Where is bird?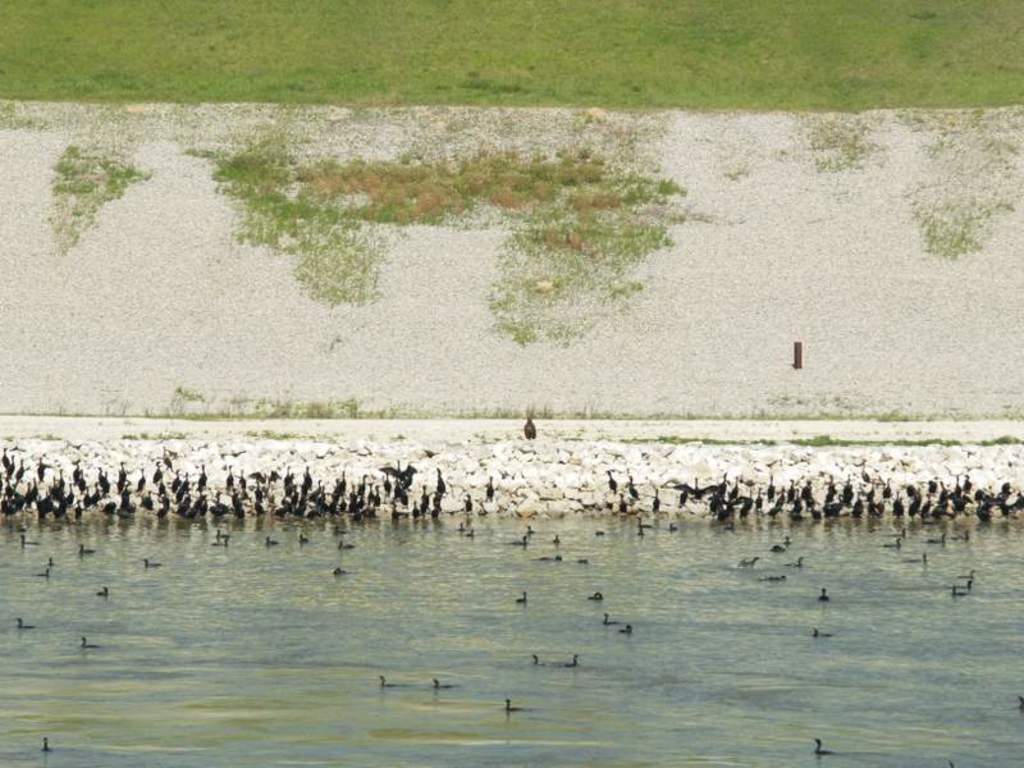
(left=588, top=591, right=605, bottom=608).
